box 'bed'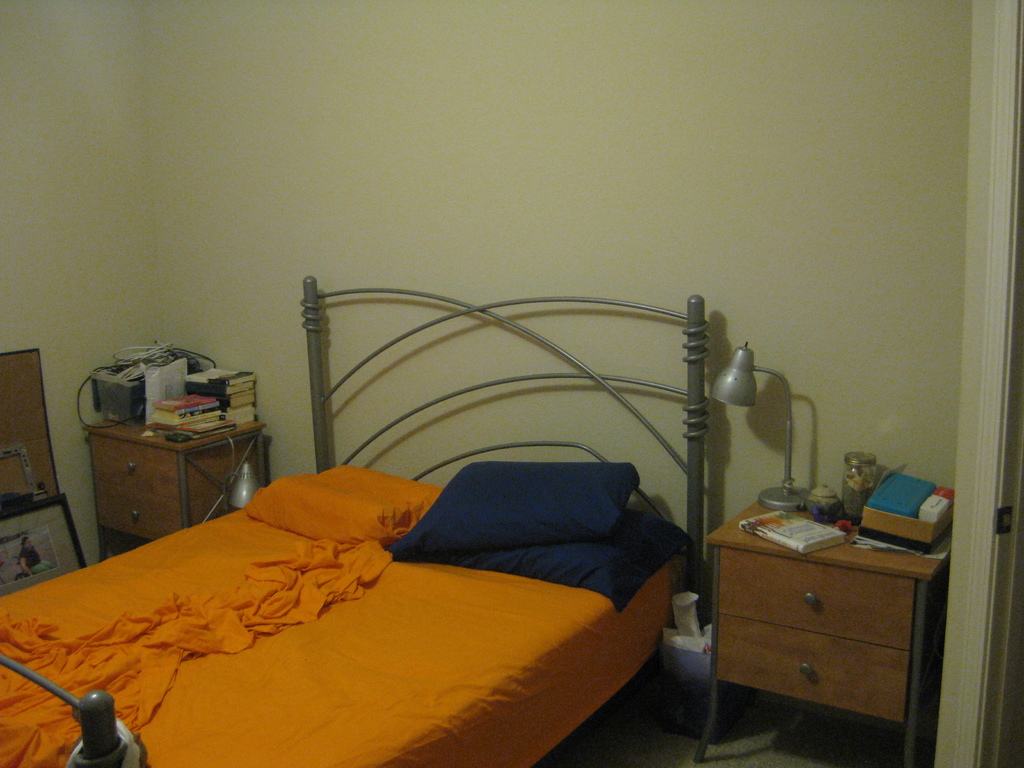
pyautogui.locateOnScreen(6, 308, 900, 767)
